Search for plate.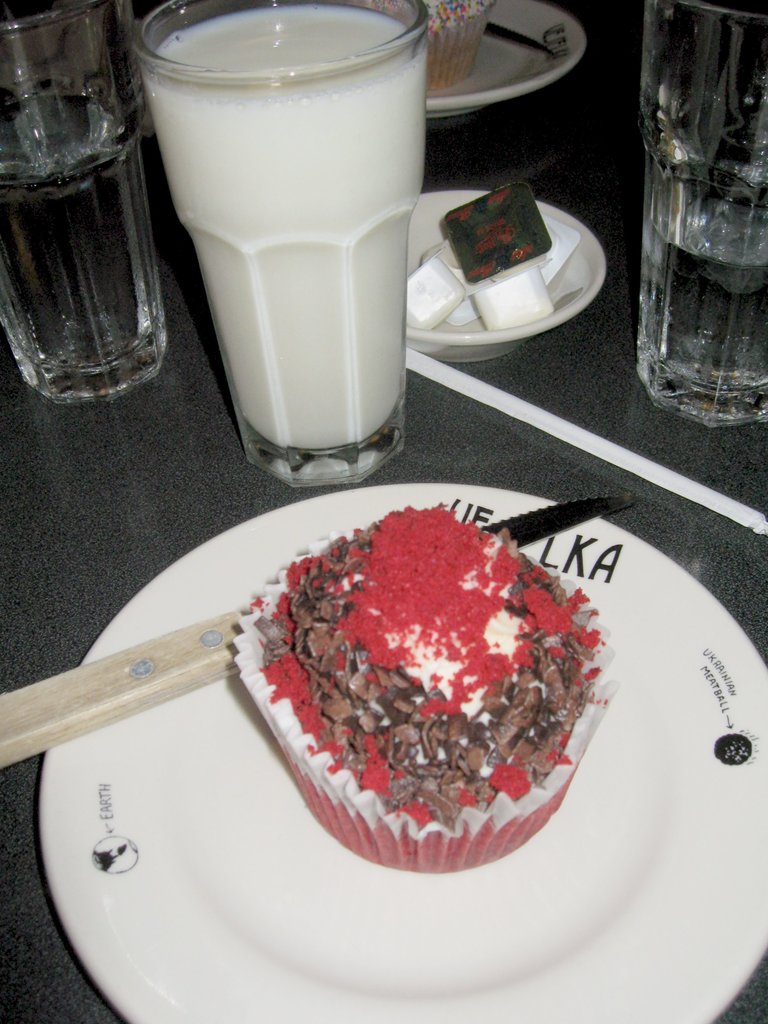
Found at [left=429, top=0, right=584, bottom=116].
